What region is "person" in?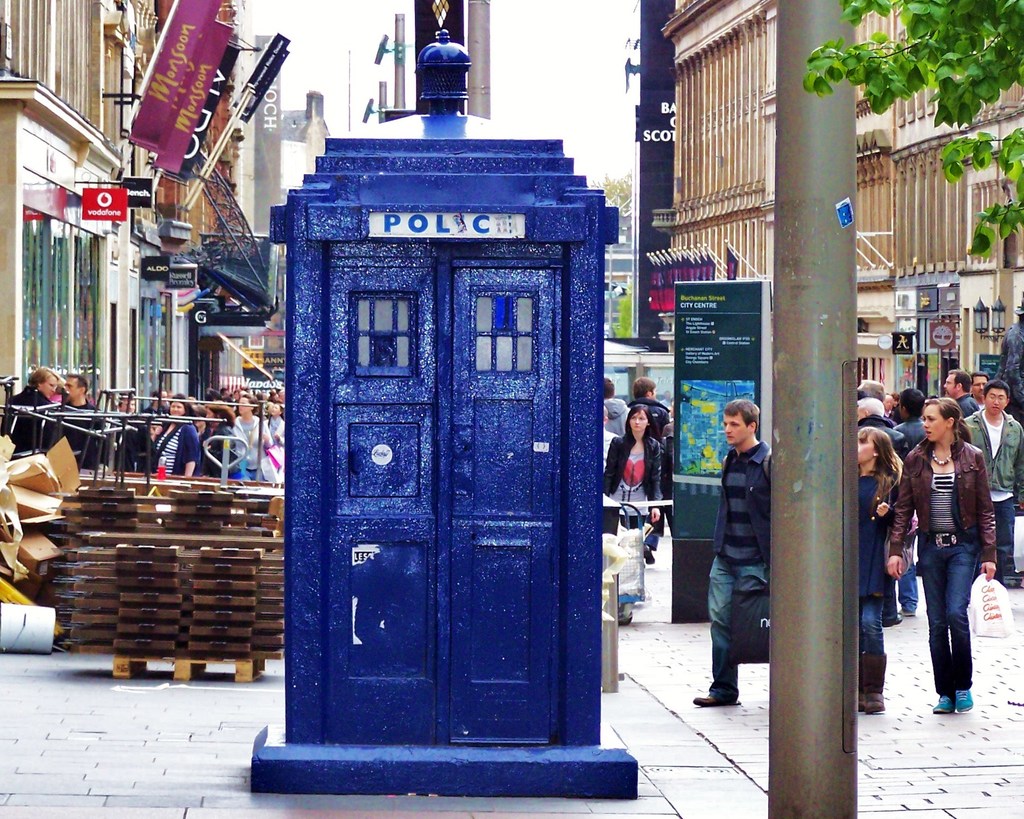
select_region(854, 425, 901, 710).
